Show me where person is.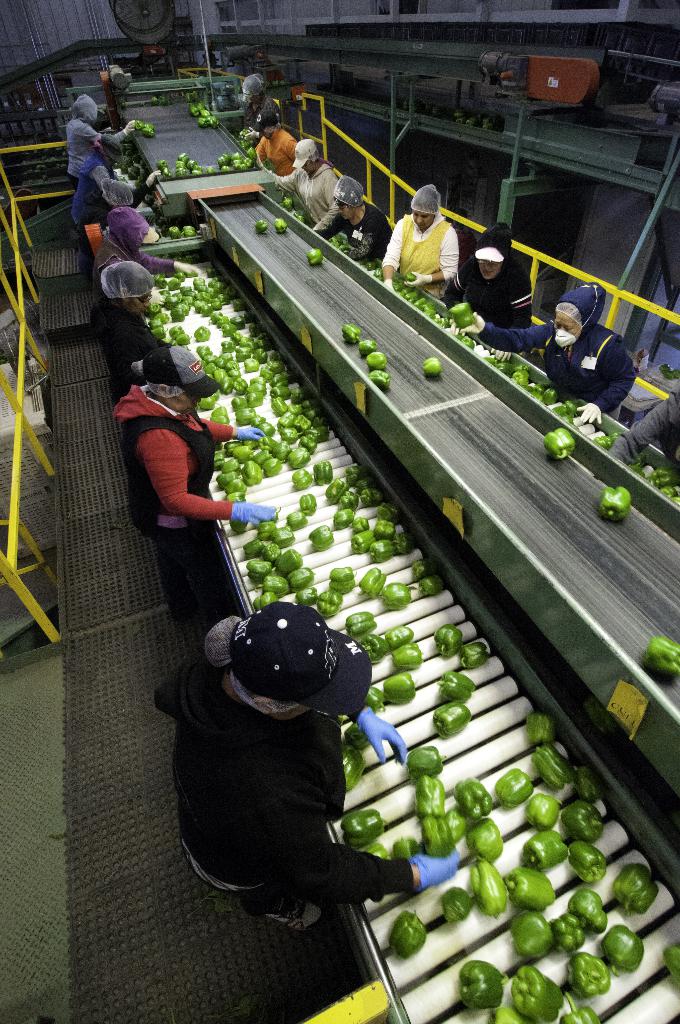
person is at Rect(71, 132, 142, 239).
